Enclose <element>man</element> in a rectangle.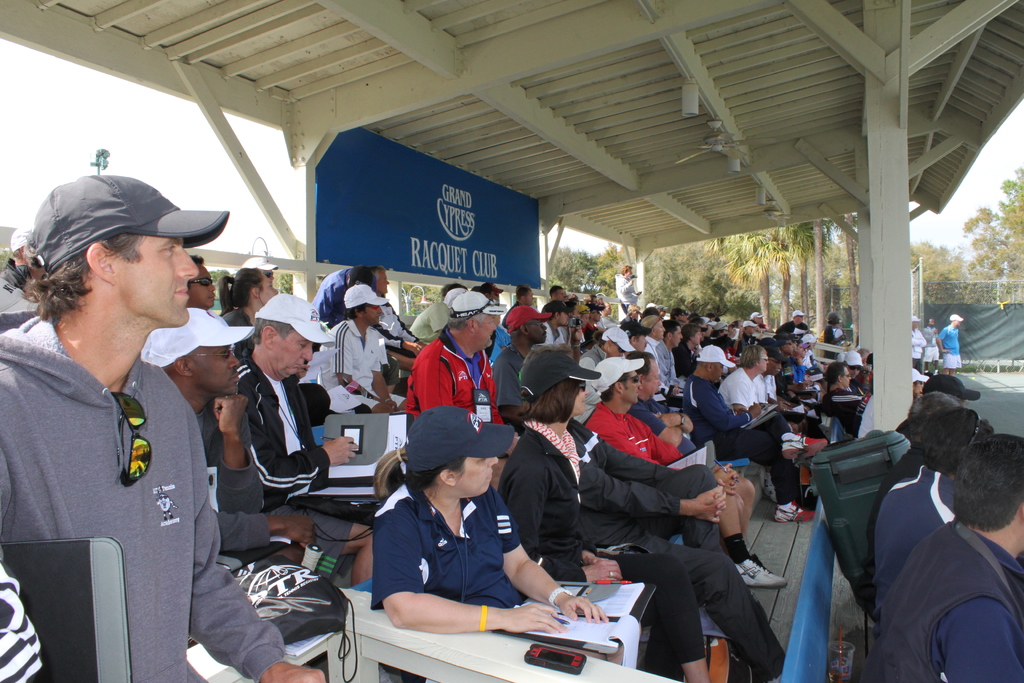
box=[683, 349, 814, 525].
